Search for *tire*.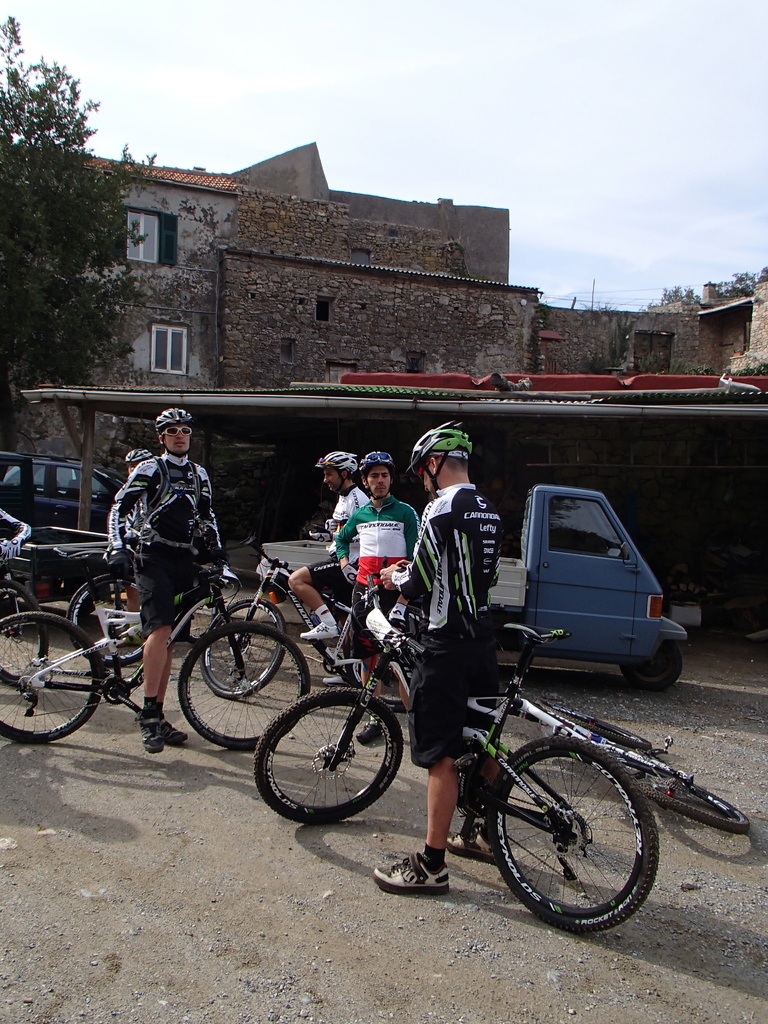
Found at [255, 687, 403, 826].
